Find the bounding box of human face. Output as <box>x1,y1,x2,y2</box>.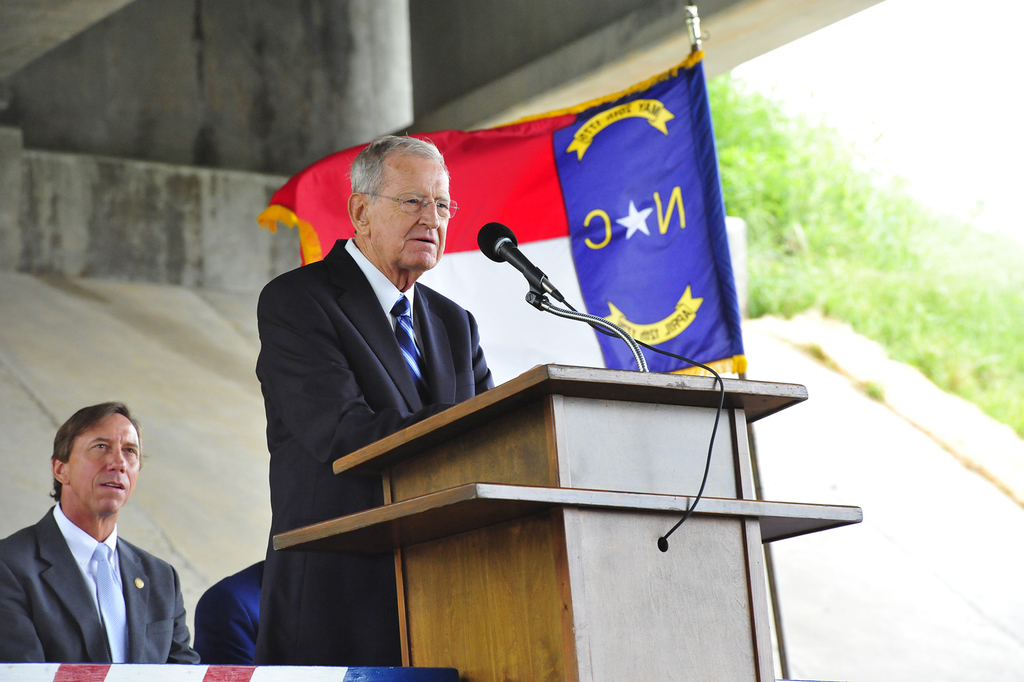
<box>67,420,143,521</box>.
